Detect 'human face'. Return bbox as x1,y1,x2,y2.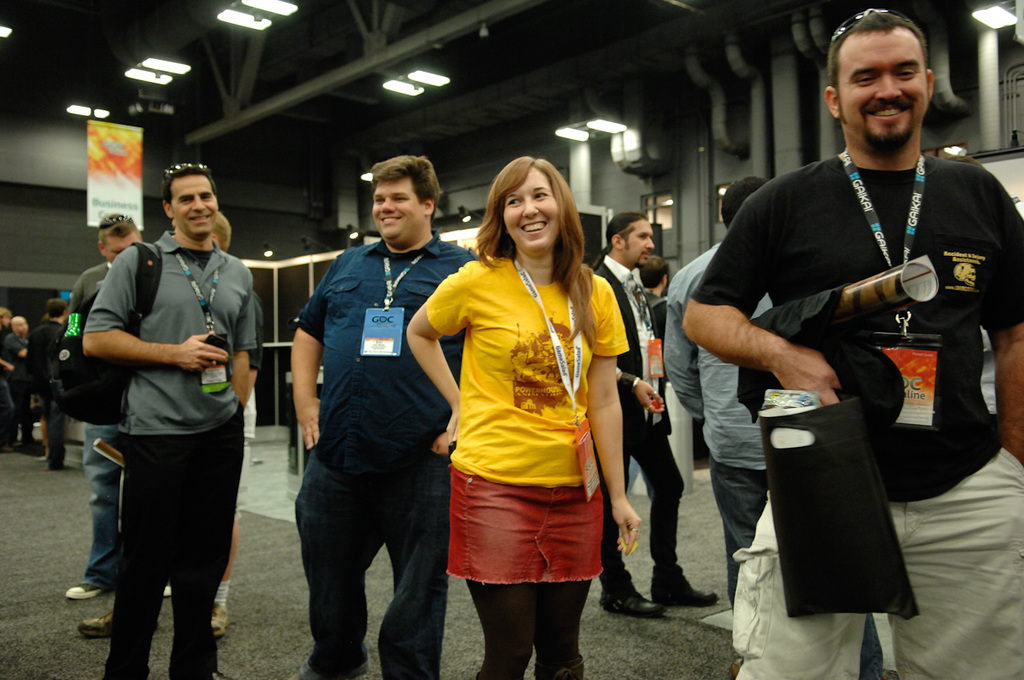
99,230,136,257.
